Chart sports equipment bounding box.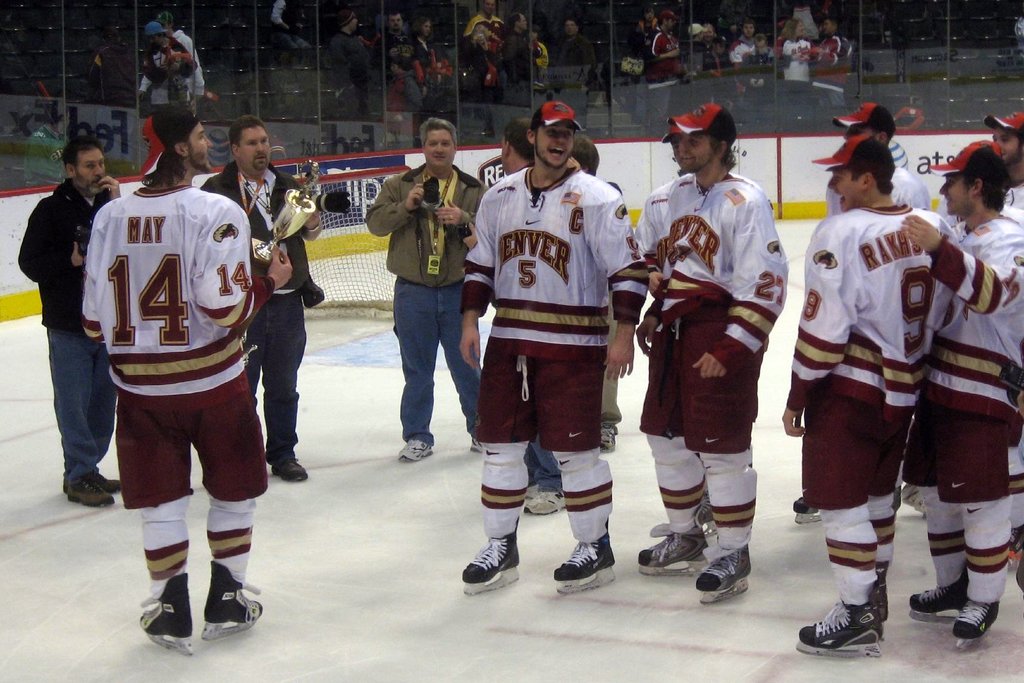
Charted: [555, 525, 615, 600].
